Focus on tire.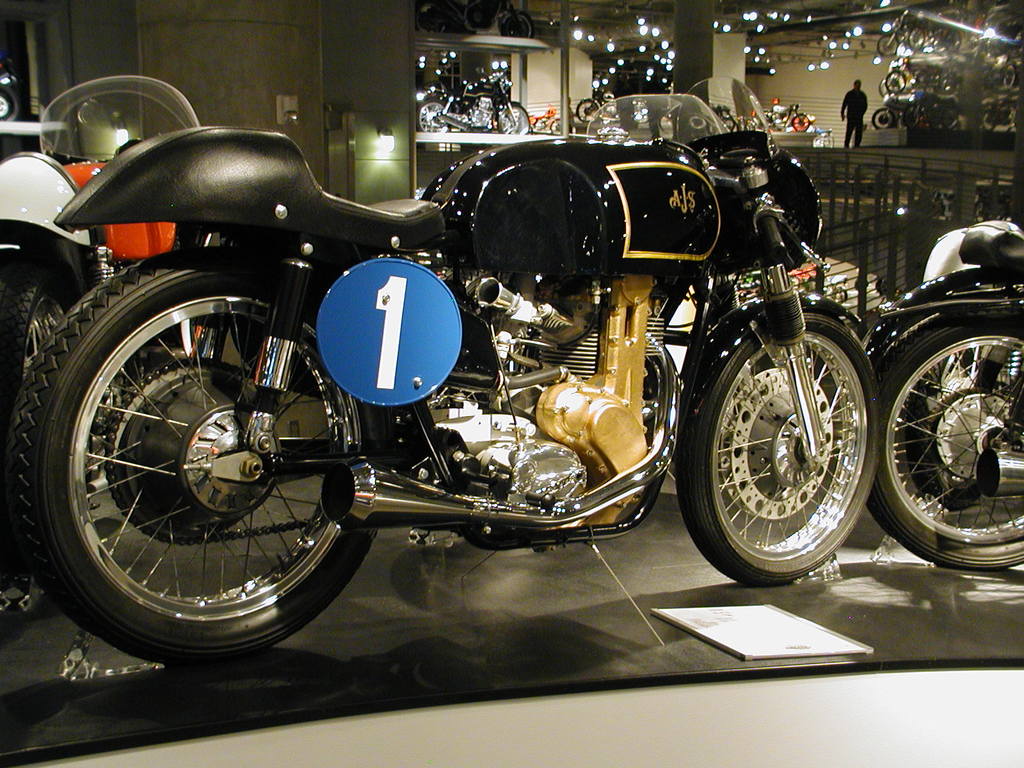
Focused at <box>410,97,451,135</box>.
